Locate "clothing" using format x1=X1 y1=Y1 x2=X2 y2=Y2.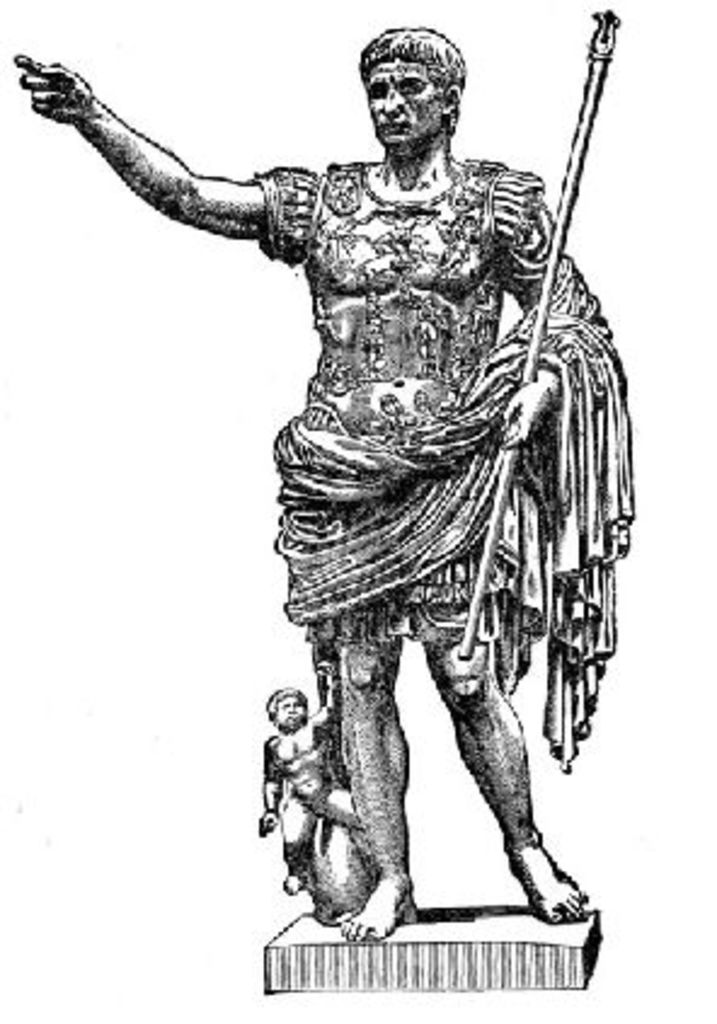
x1=220 y1=140 x2=627 y2=825.
